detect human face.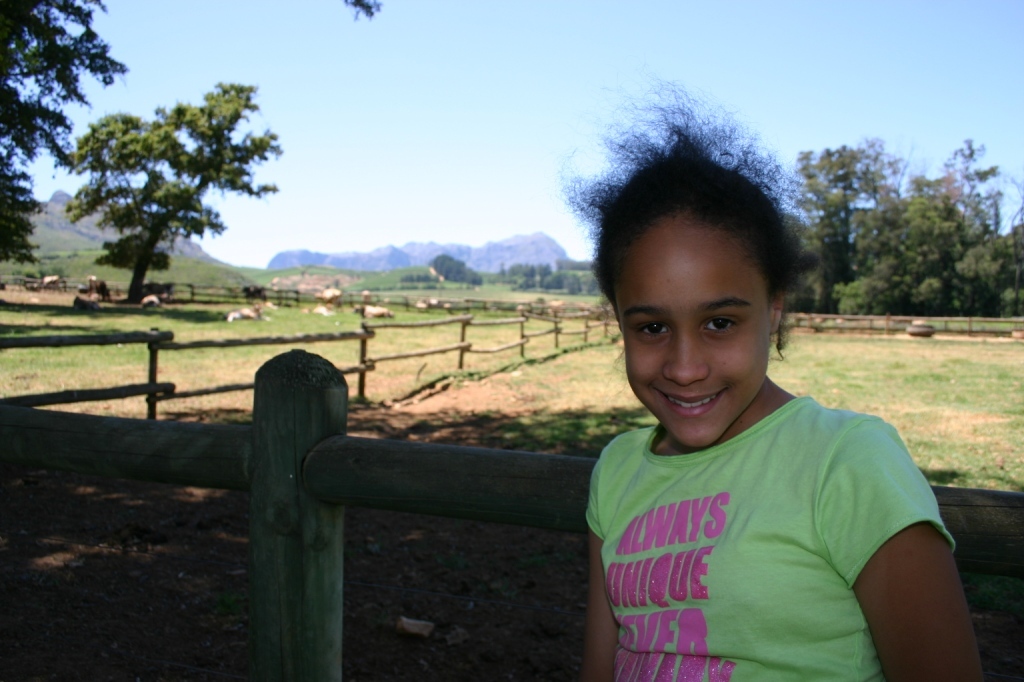
Detected at <bbox>609, 234, 769, 450</bbox>.
